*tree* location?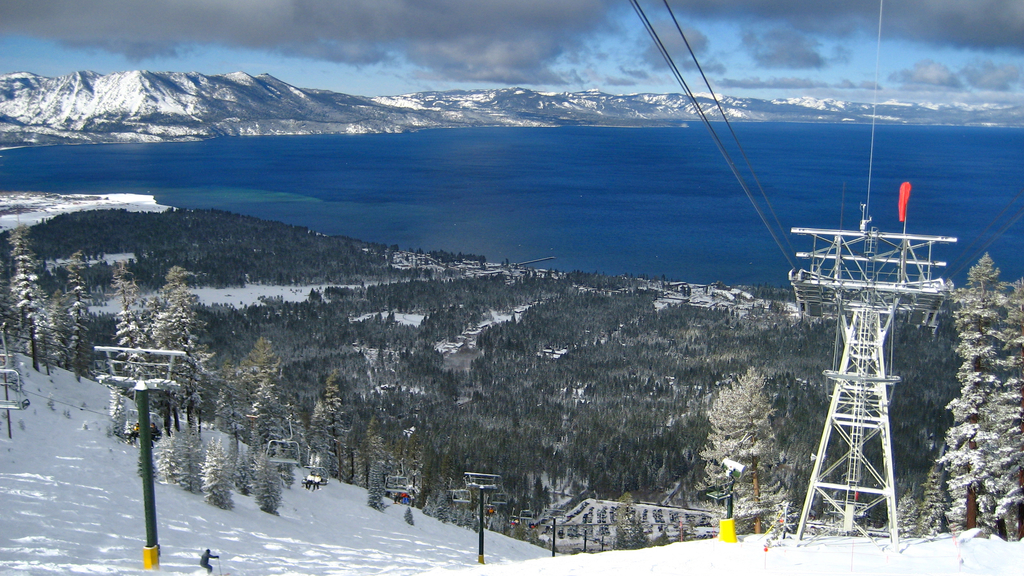
(x1=85, y1=342, x2=410, y2=515)
